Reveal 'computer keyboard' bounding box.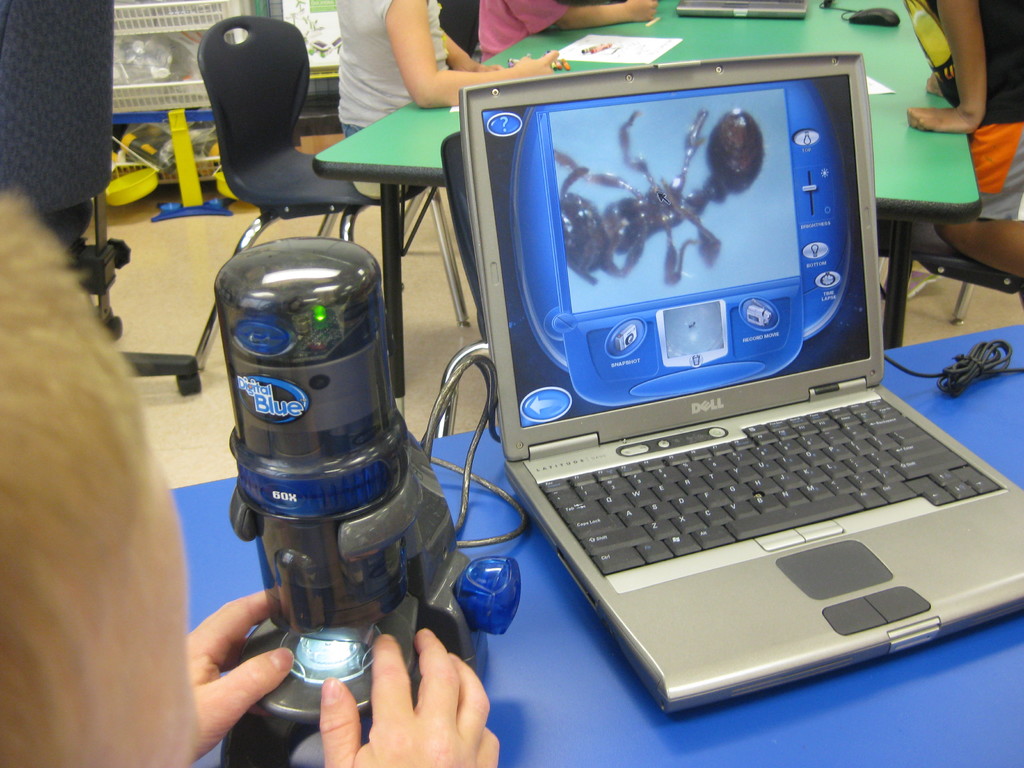
Revealed: <bbox>536, 397, 1005, 578</bbox>.
